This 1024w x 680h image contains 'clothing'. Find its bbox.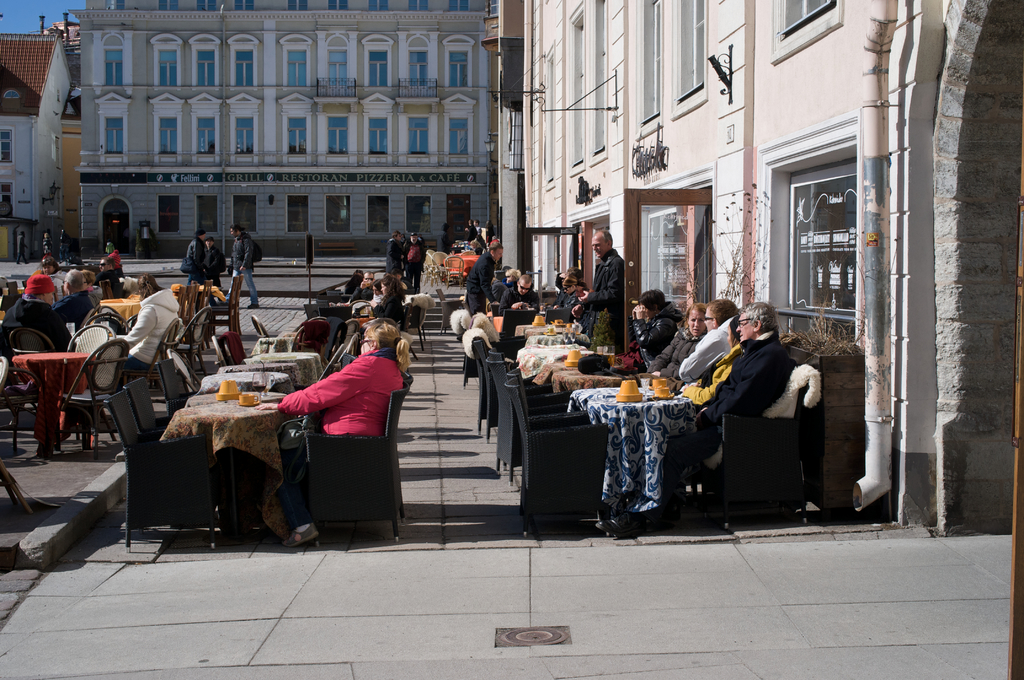
locate(680, 328, 784, 493).
